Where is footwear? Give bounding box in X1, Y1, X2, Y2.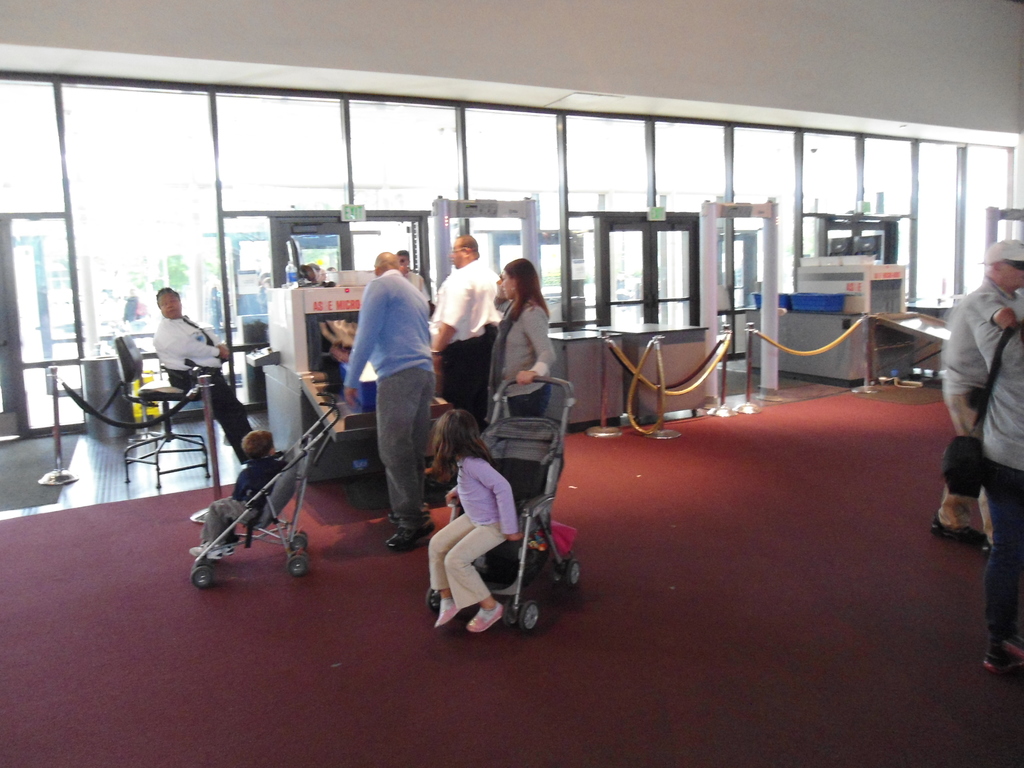
975, 529, 1000, 562.
